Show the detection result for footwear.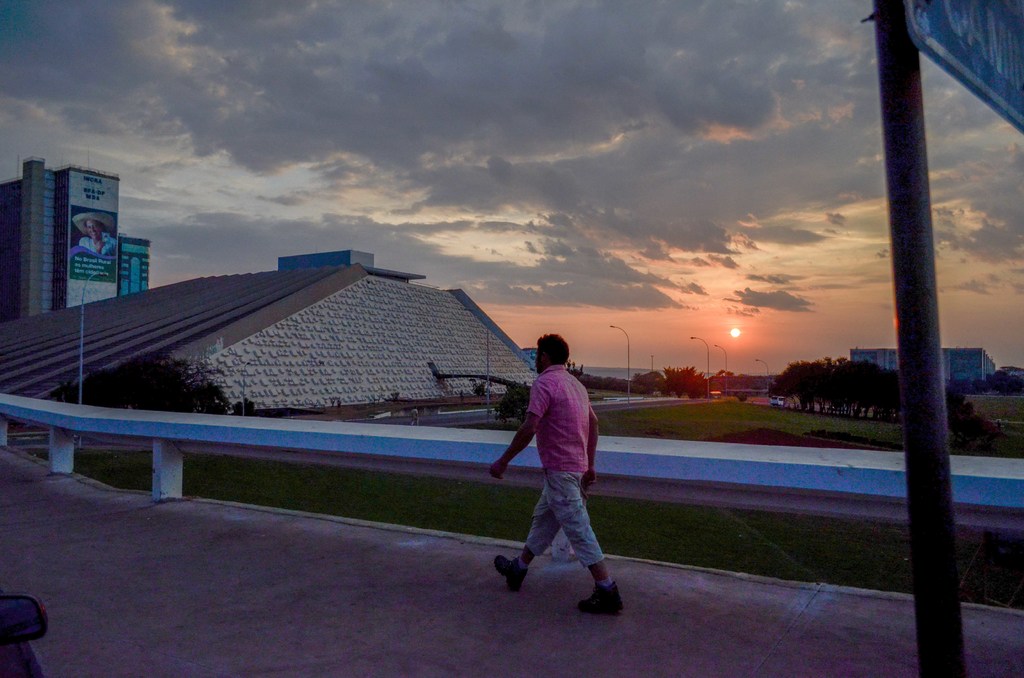
<region>579, 583, 625, 620</region>.
